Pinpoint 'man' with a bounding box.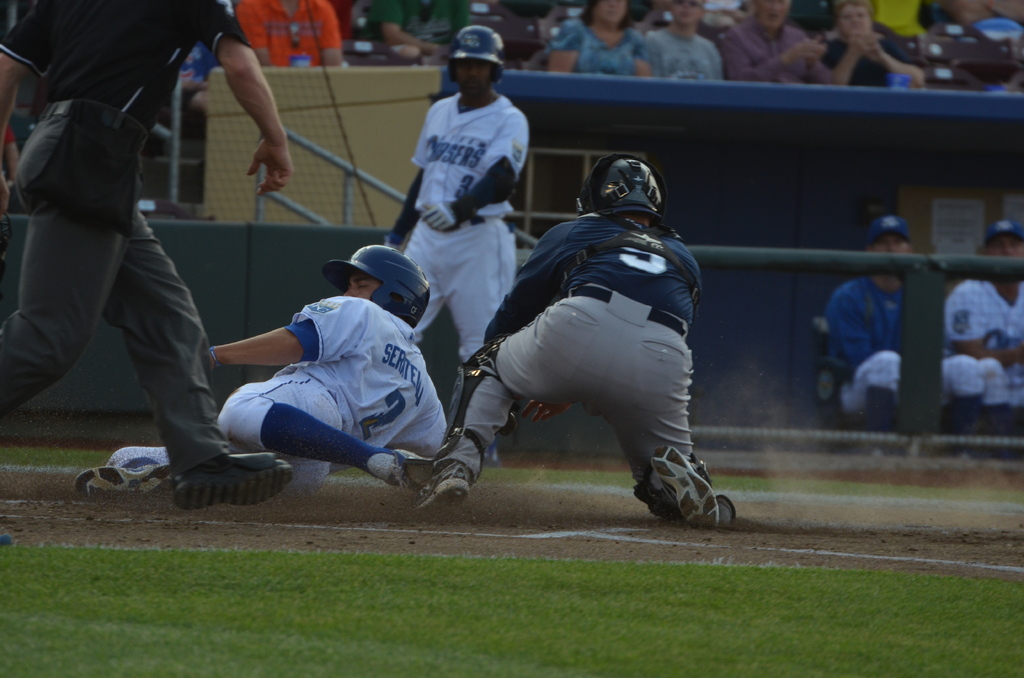
[1, 0, 291, 546].
